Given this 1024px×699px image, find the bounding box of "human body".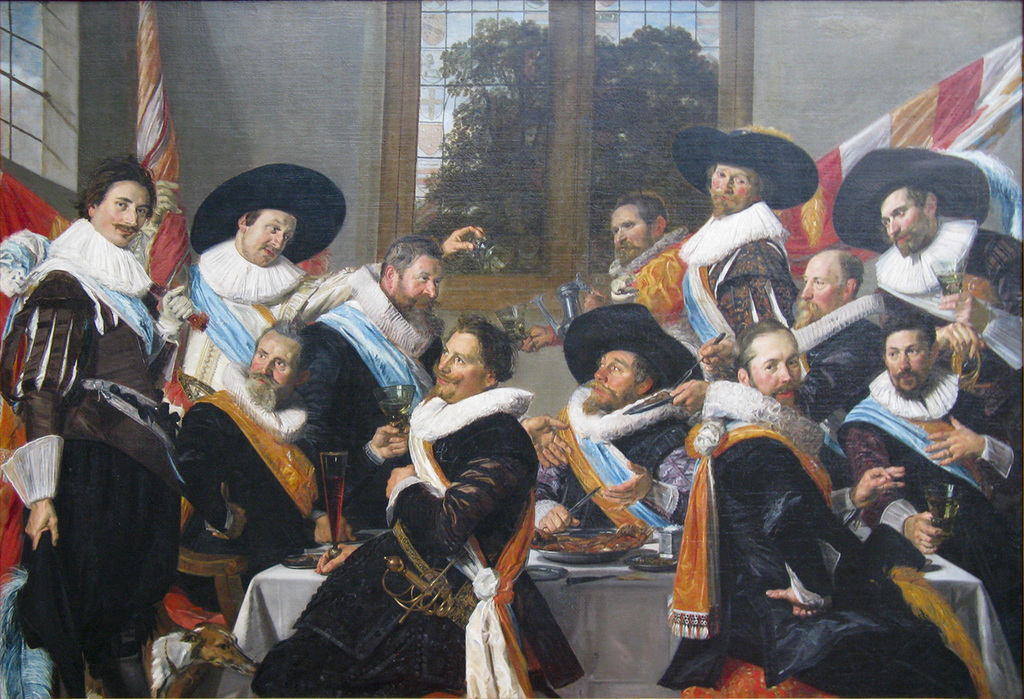
666/325/999/698.
